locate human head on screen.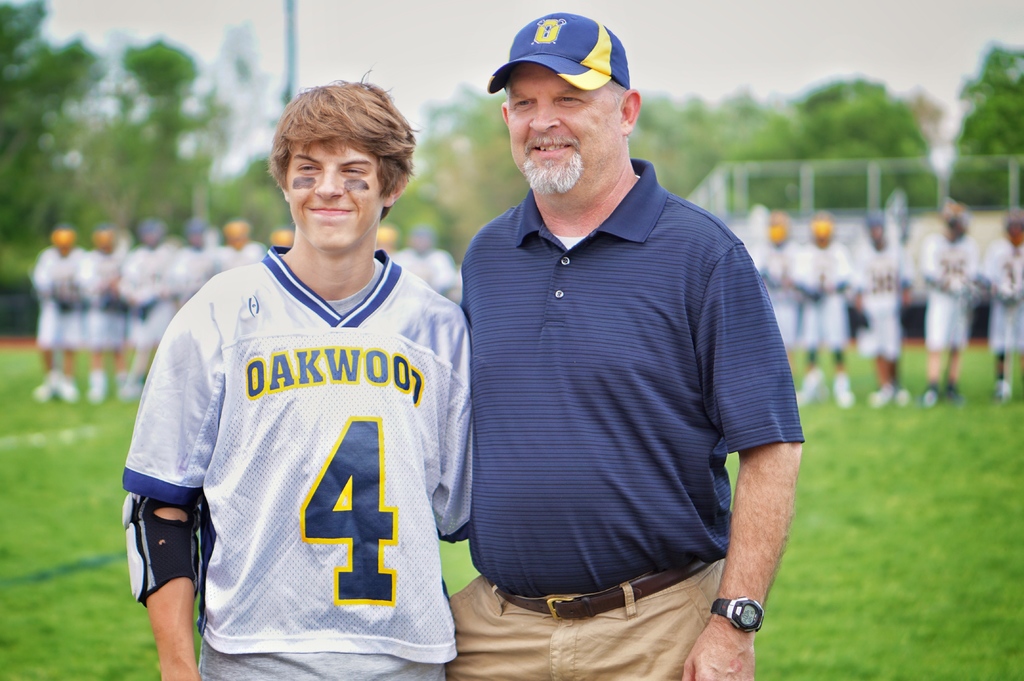
On screen at (left=88, top=227, right=118, bottom=256).
